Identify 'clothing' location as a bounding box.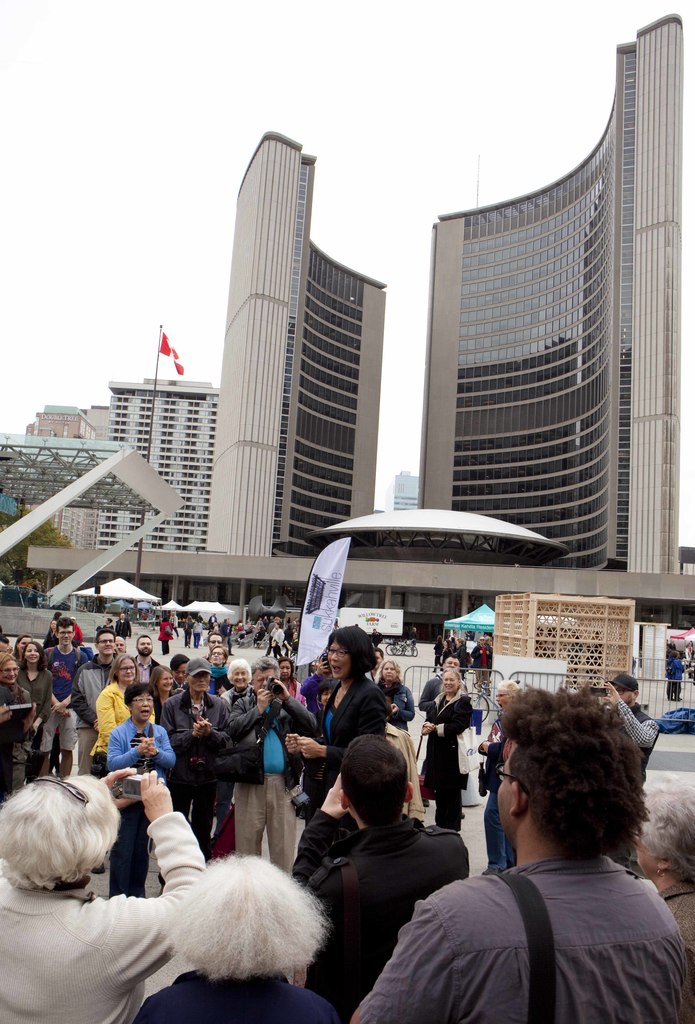
locate(358, 850, 680, 1023).
